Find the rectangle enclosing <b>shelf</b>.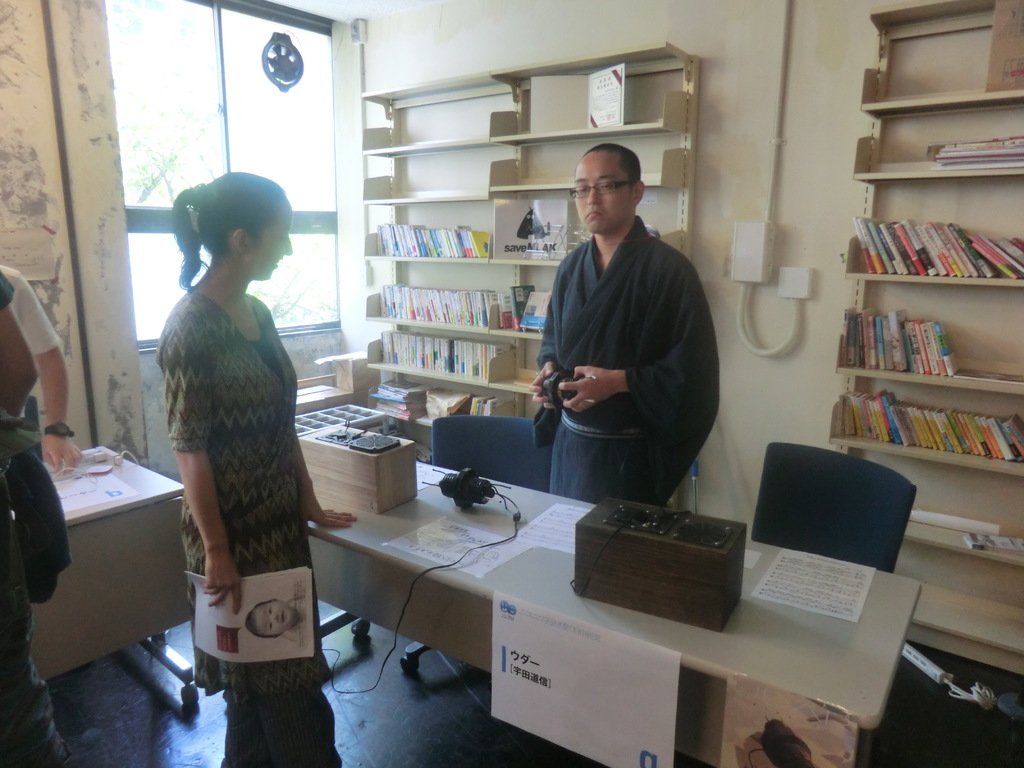
{"x1": 493, "y1": 159, "x2": 690, "y2": 206}.
